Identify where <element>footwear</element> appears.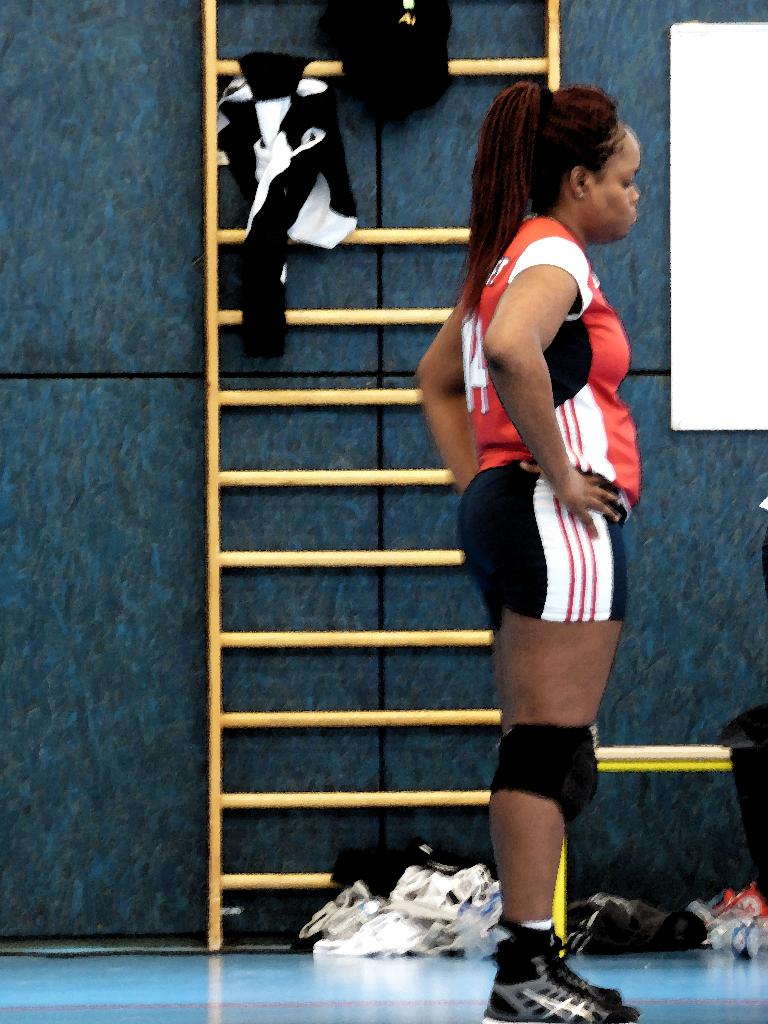
Appears at (541, 931, 621, 1005).
